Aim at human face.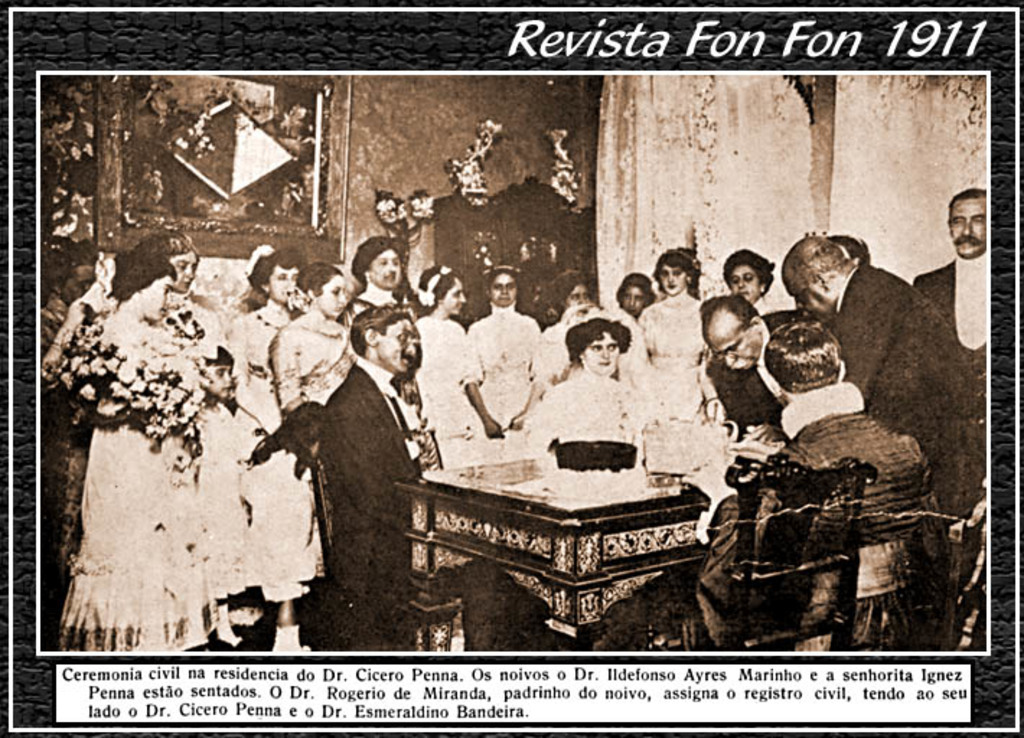
Aimed at 66 264 95 310.
